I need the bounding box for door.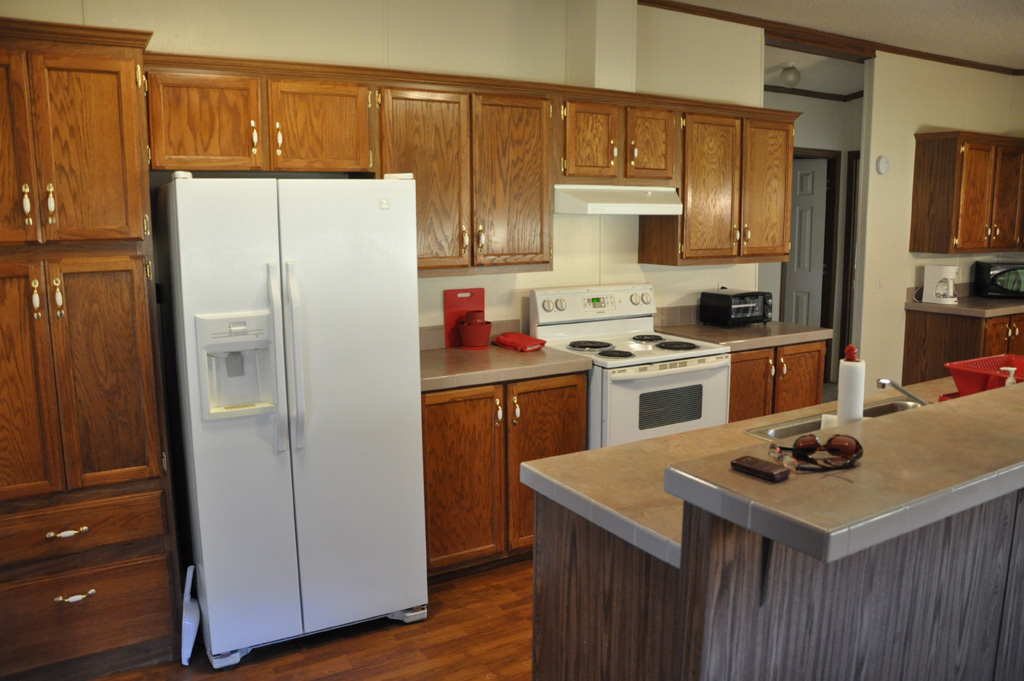
Here it is: detection(769, 159, 833, 368).
